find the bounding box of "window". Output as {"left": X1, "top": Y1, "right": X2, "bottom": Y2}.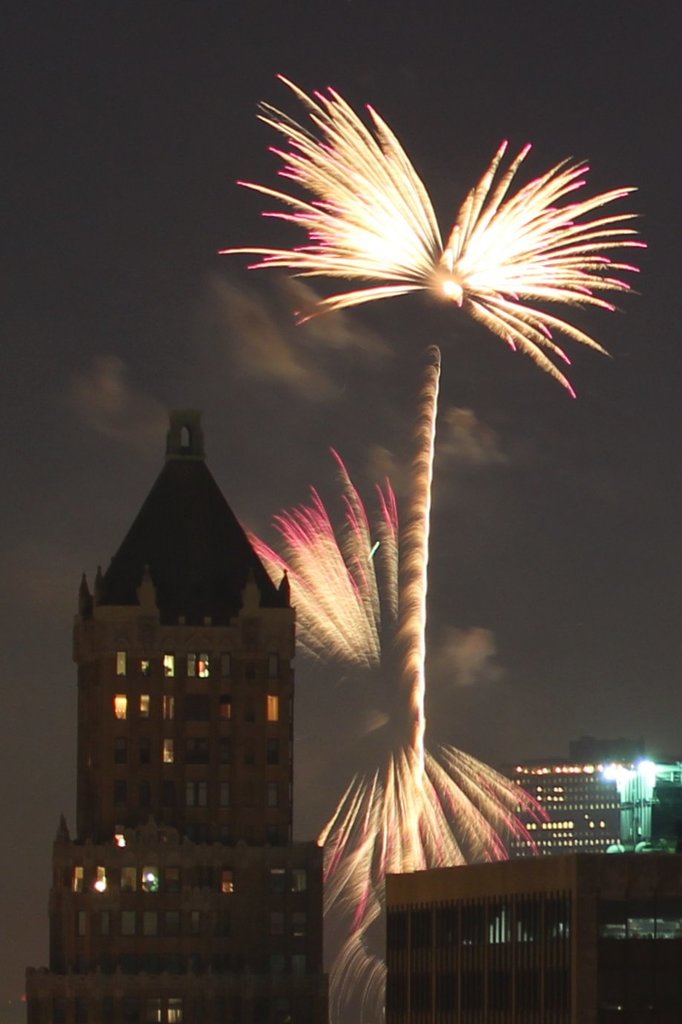
{"left": 155, "top": 1002, "right": 183, "bottom": 1023}.
